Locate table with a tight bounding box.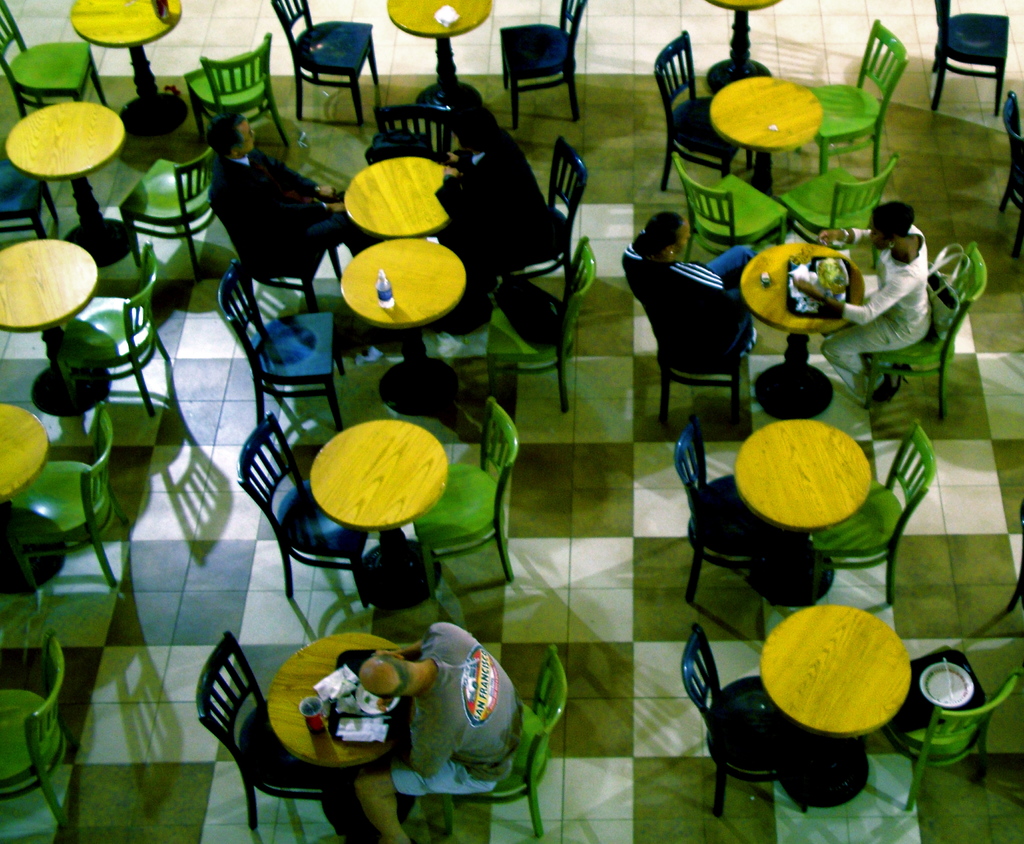
[x1=0, y1=402, x2=55, y2=508].
